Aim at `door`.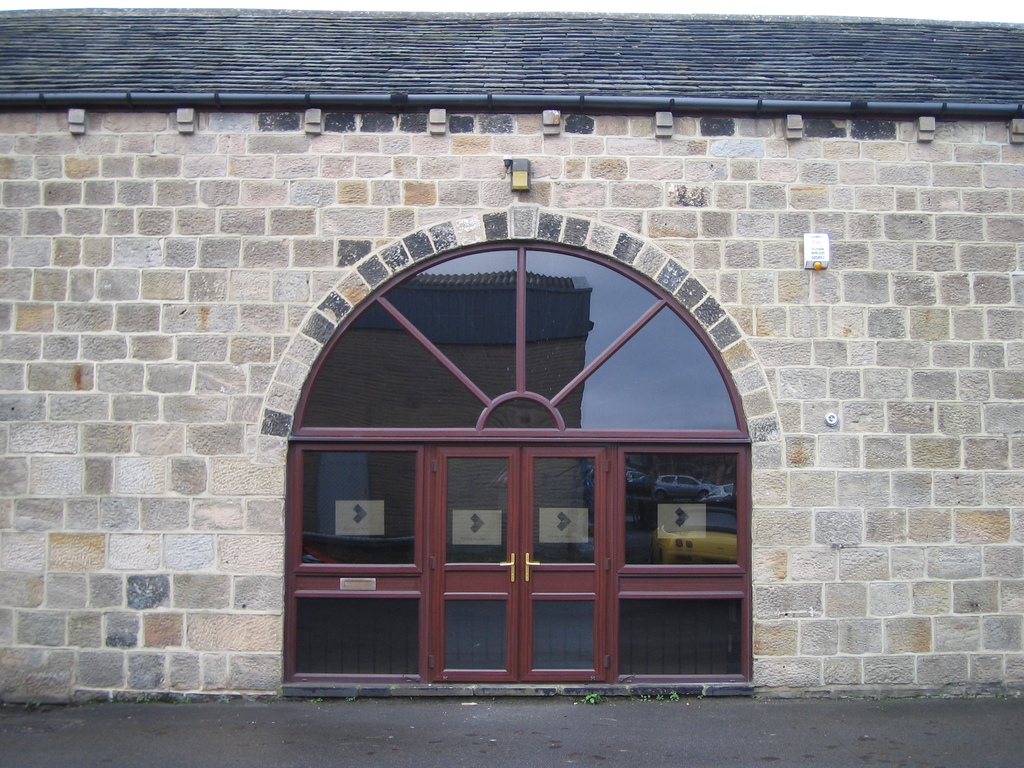
Aimed at Rect(308, 387, 748, 691).
